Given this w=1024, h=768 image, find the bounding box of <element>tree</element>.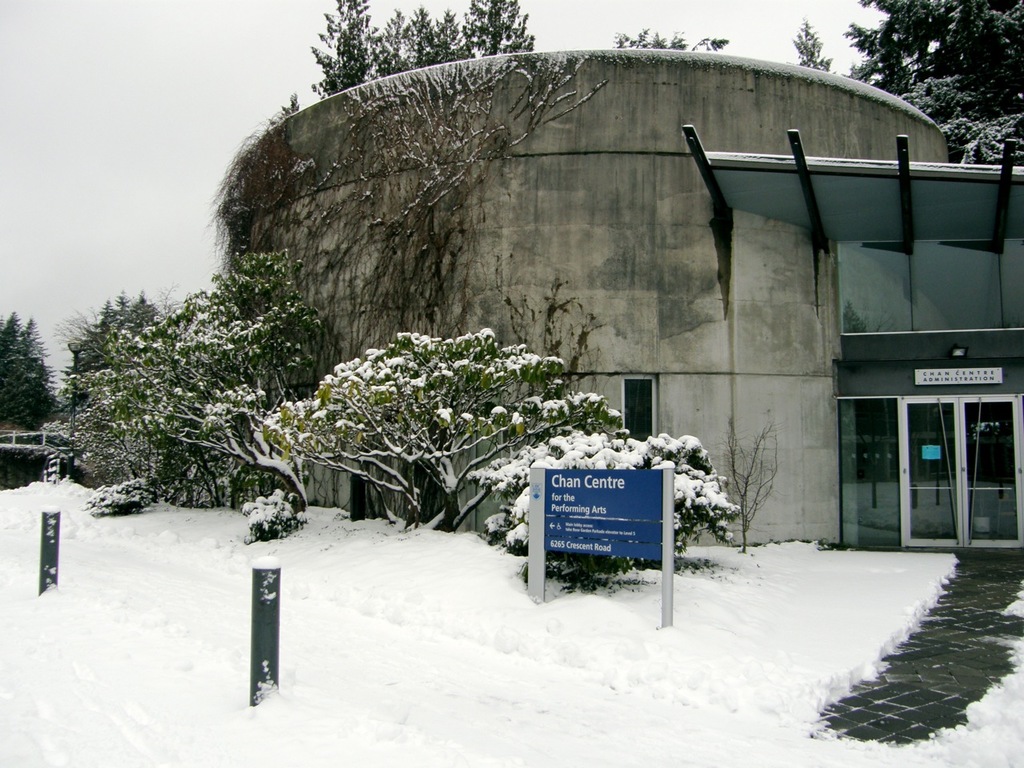
<region>0, 314, 61, 430</region>.
